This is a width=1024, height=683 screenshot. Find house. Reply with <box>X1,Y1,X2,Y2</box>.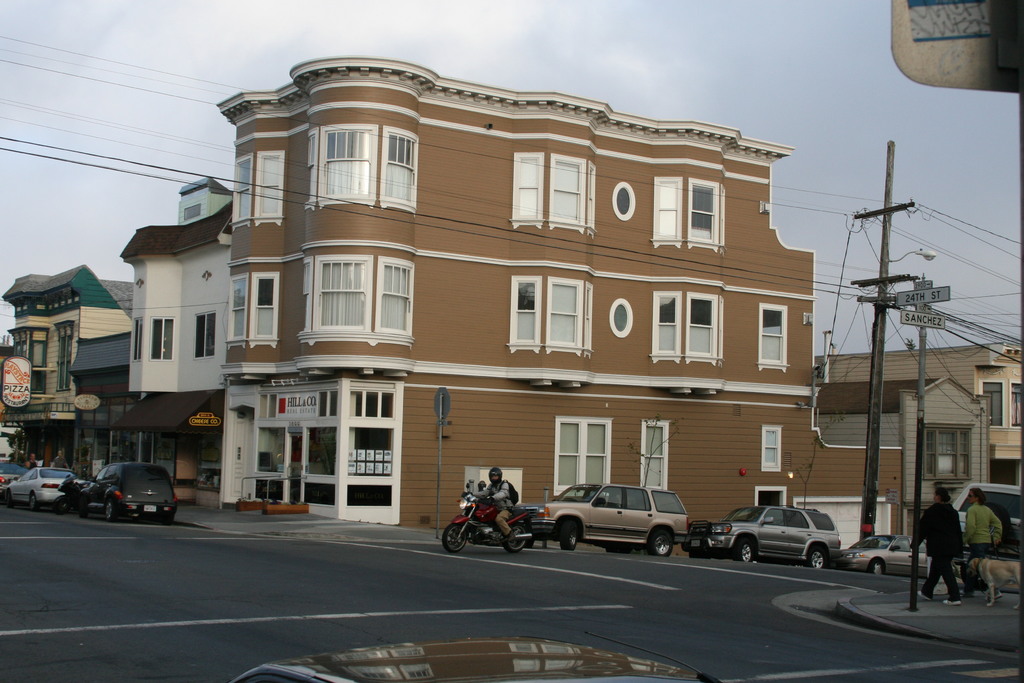
<box>118,171,236,393</box>.
